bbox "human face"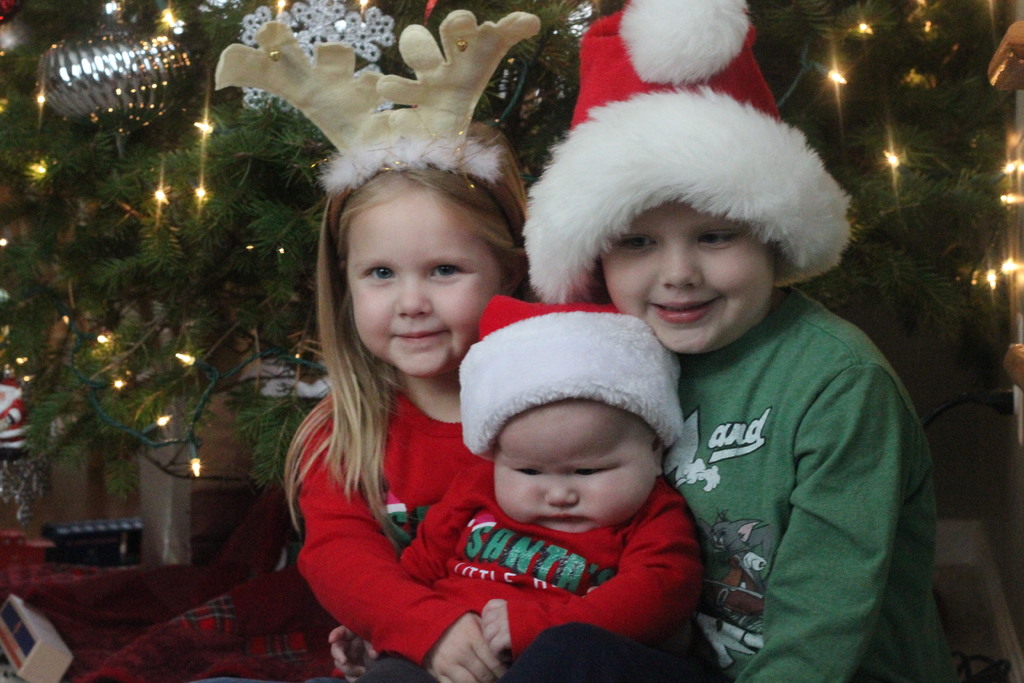
[491,403,666,533]
